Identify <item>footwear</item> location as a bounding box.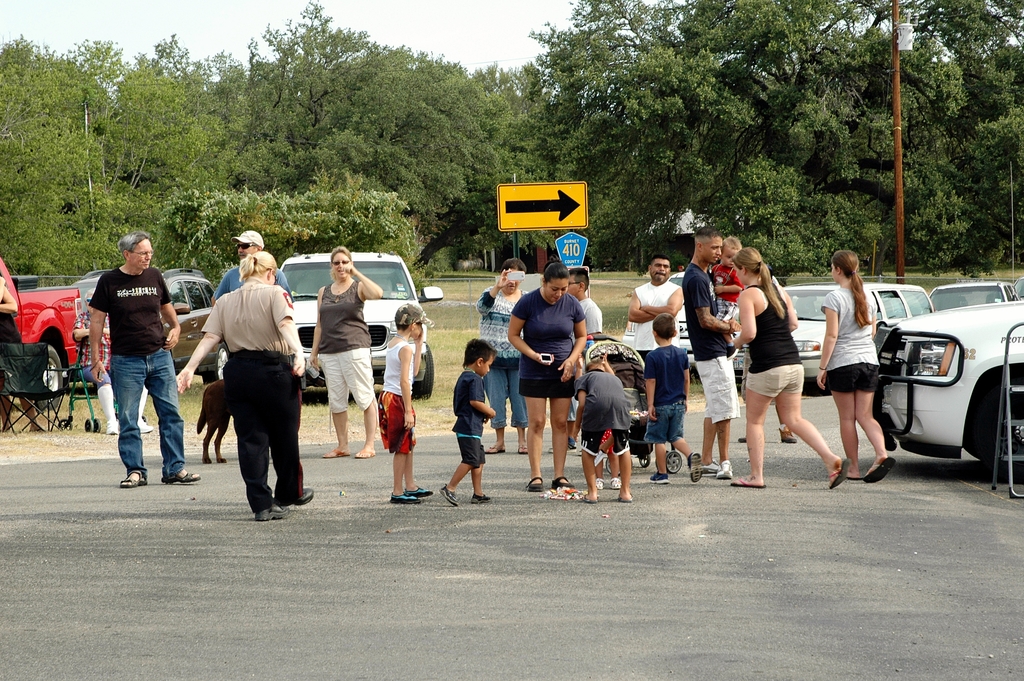
bbox=(472, 493, 493, 502).
